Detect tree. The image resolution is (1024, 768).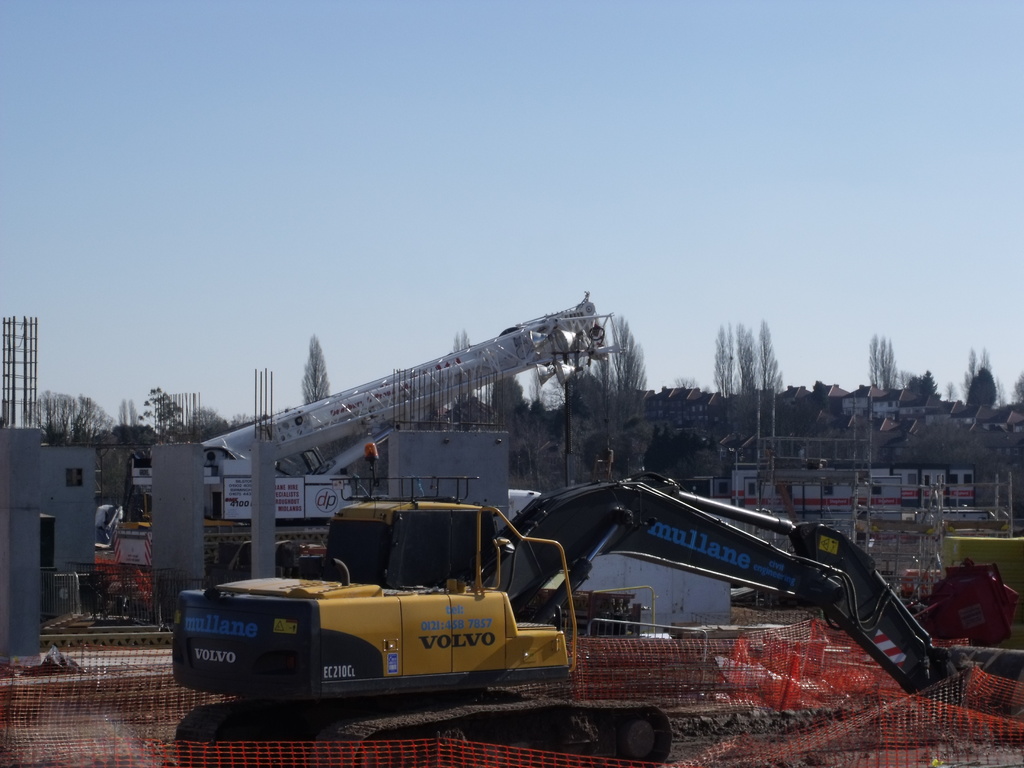
<box>715,324,733,400</box>.
